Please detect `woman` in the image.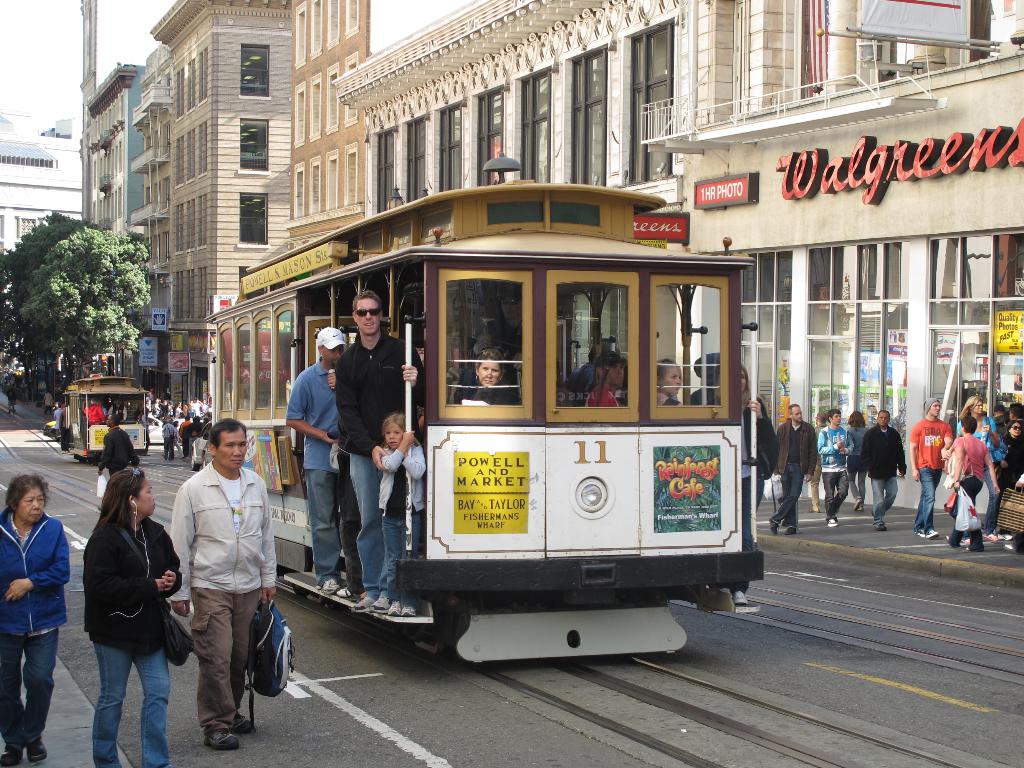
detection(850, 409, 872, 509).
